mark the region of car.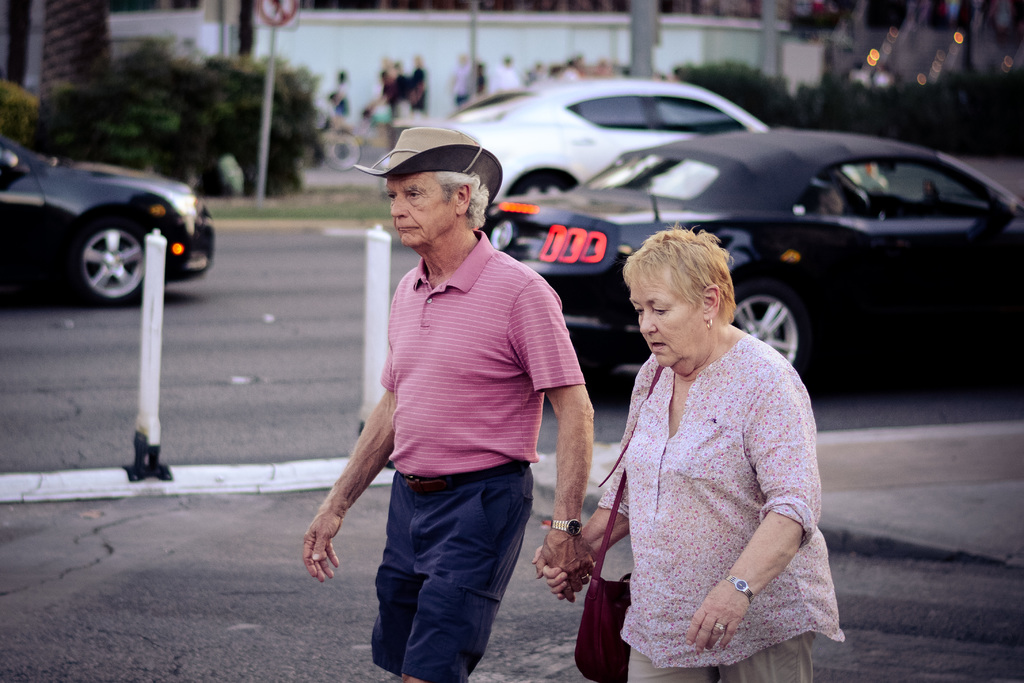
Region: <bbox>481, 129, 1023, 397</bbox>.
